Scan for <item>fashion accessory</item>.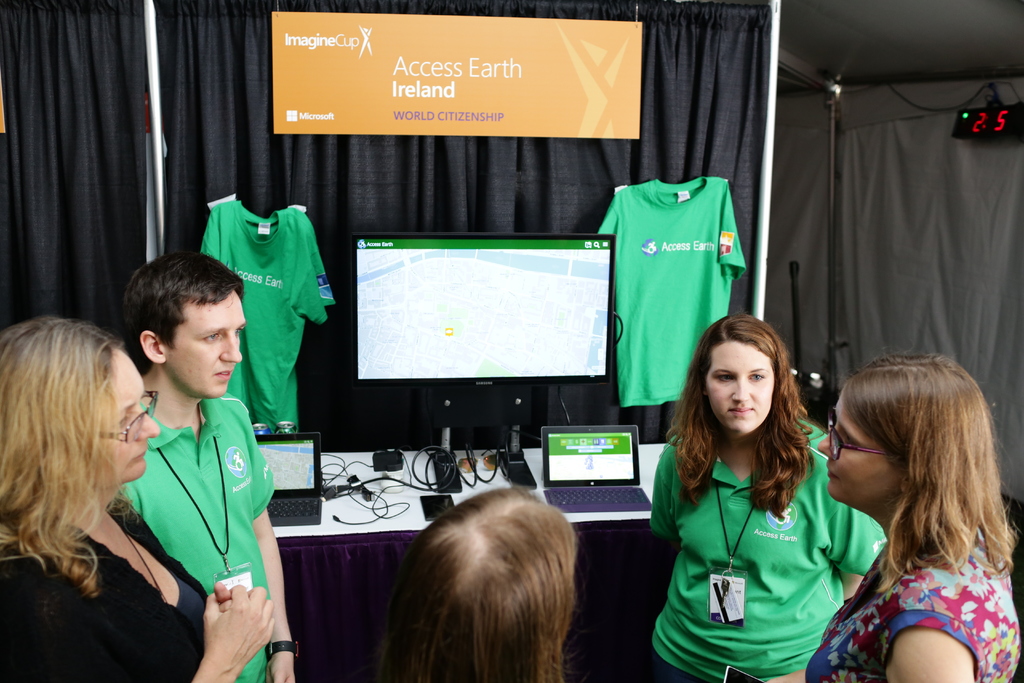
Scan result: [x1=709, y1=481, x2=758, y2=630].
